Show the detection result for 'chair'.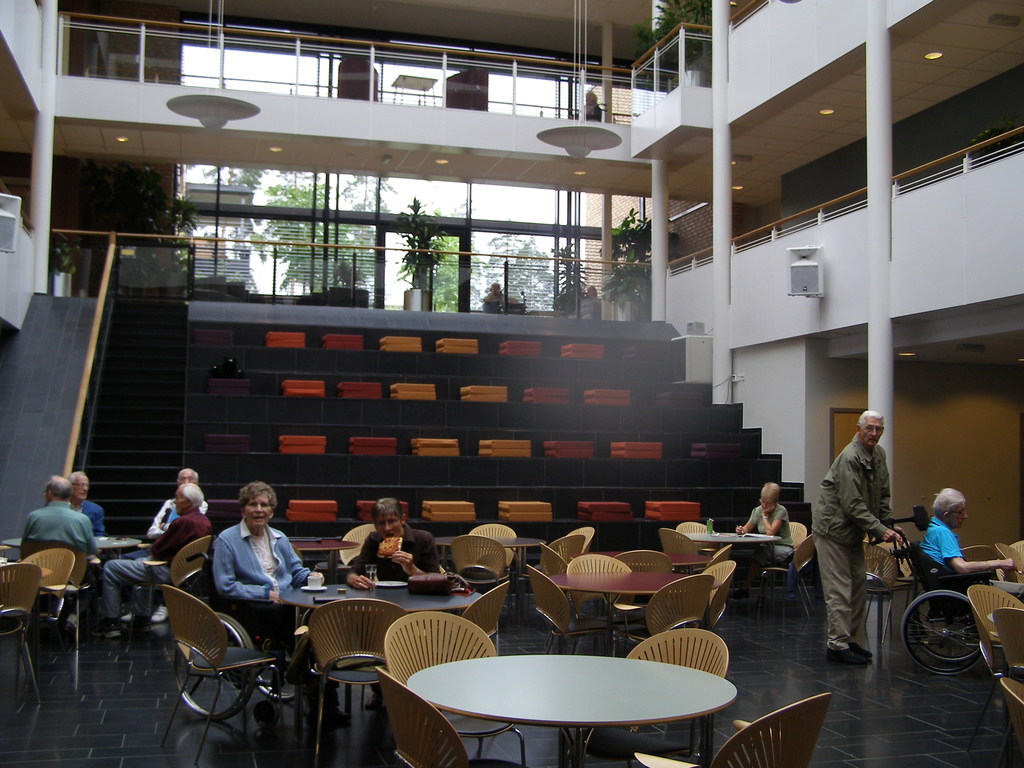
614, 546, 675, 574.
